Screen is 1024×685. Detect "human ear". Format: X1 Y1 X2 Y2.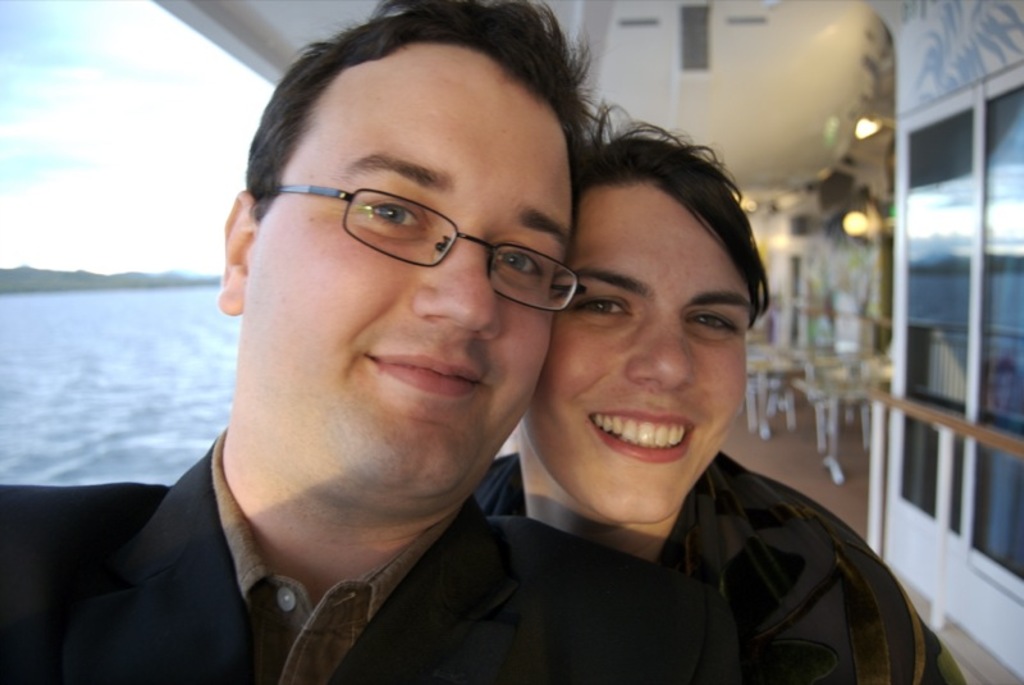
219 193 259 316.
